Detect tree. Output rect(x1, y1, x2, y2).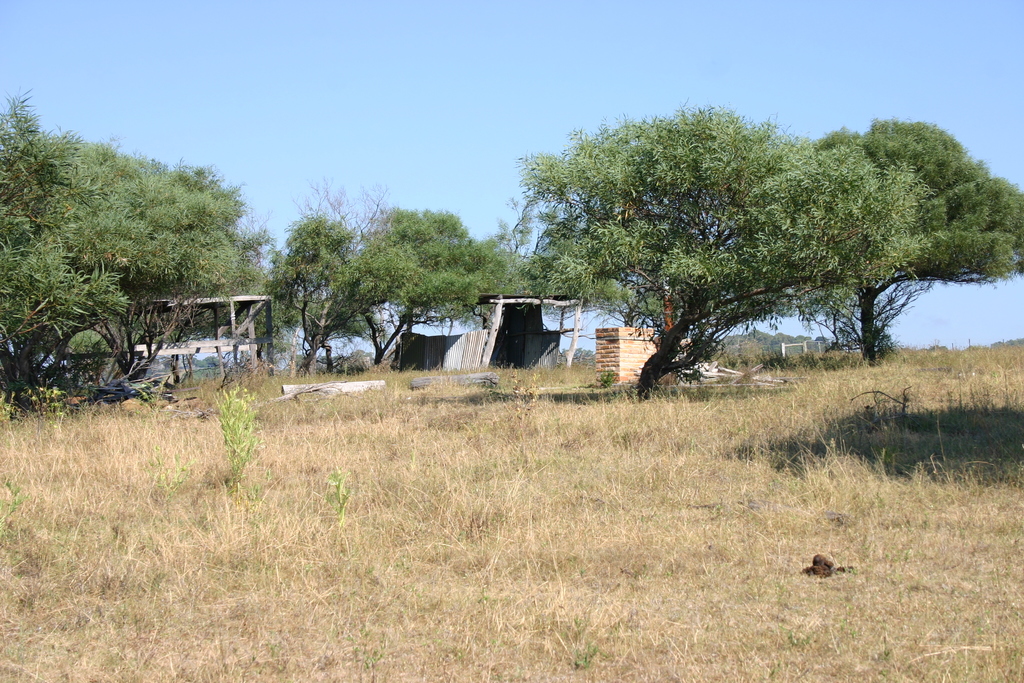
rect(0, 88, 139, 404).
